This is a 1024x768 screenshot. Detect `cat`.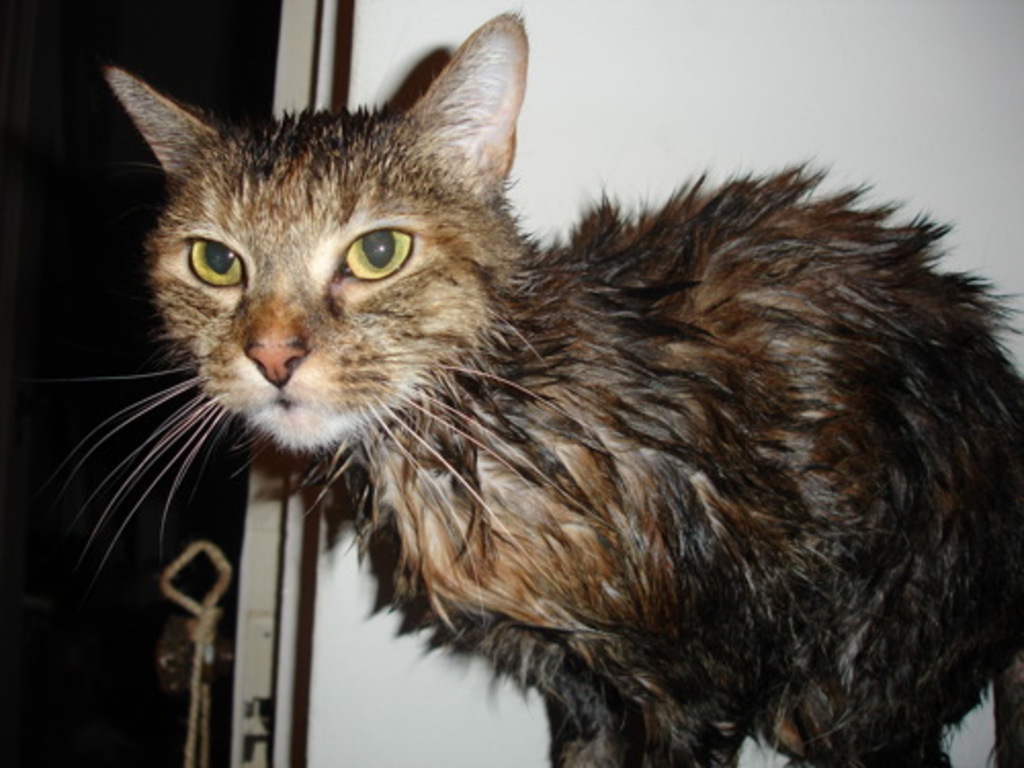
region(53, 0, 1022, 766).
